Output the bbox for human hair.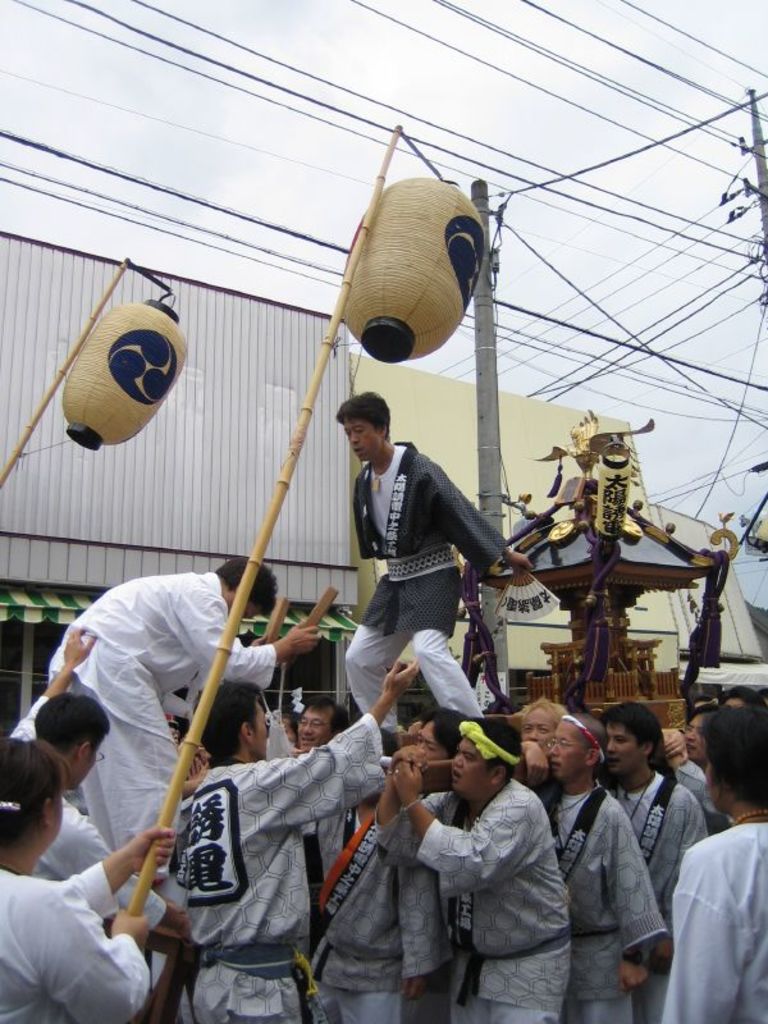
[x1=0, y1=742, x2=63, y2=845].
